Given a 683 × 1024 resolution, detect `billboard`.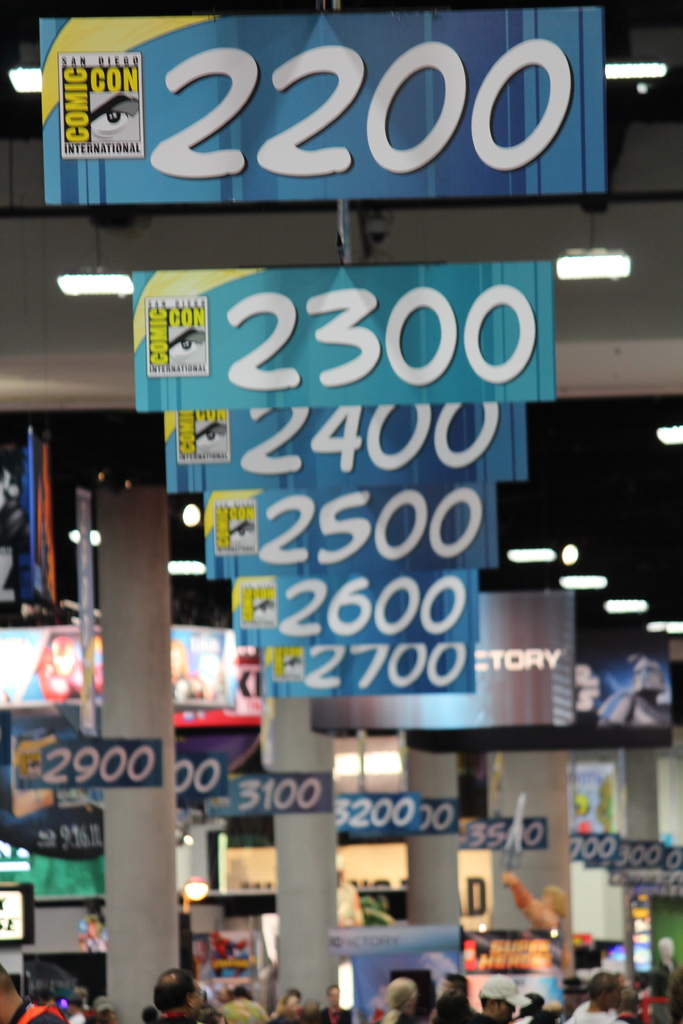
bbox=[563, 834, 614, 867].
